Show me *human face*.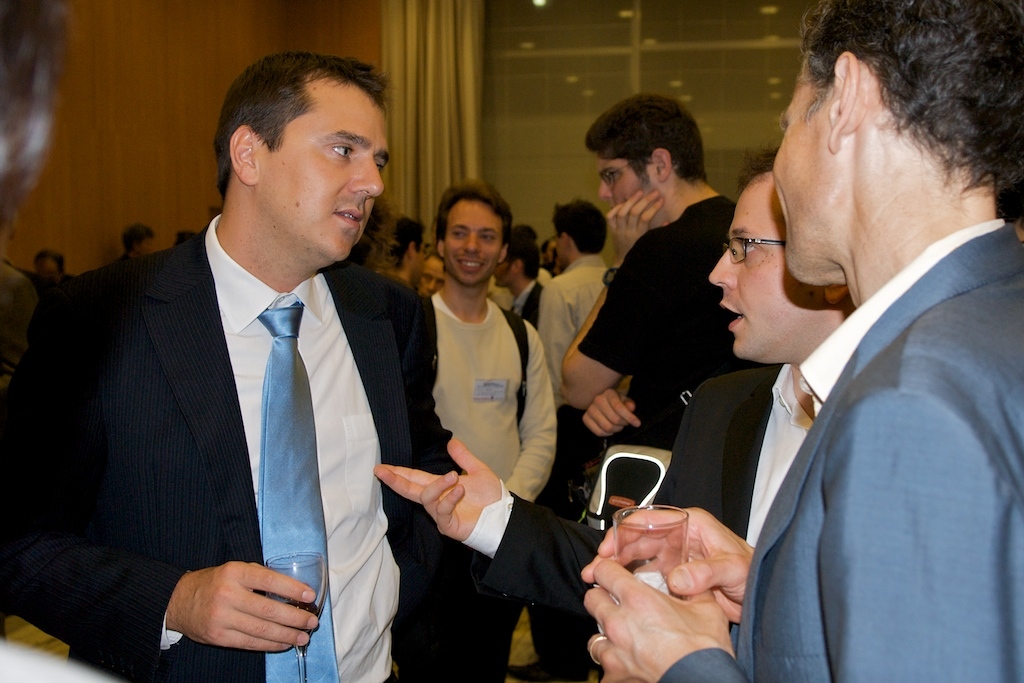
*human face* is here: 767 78 834 288.
